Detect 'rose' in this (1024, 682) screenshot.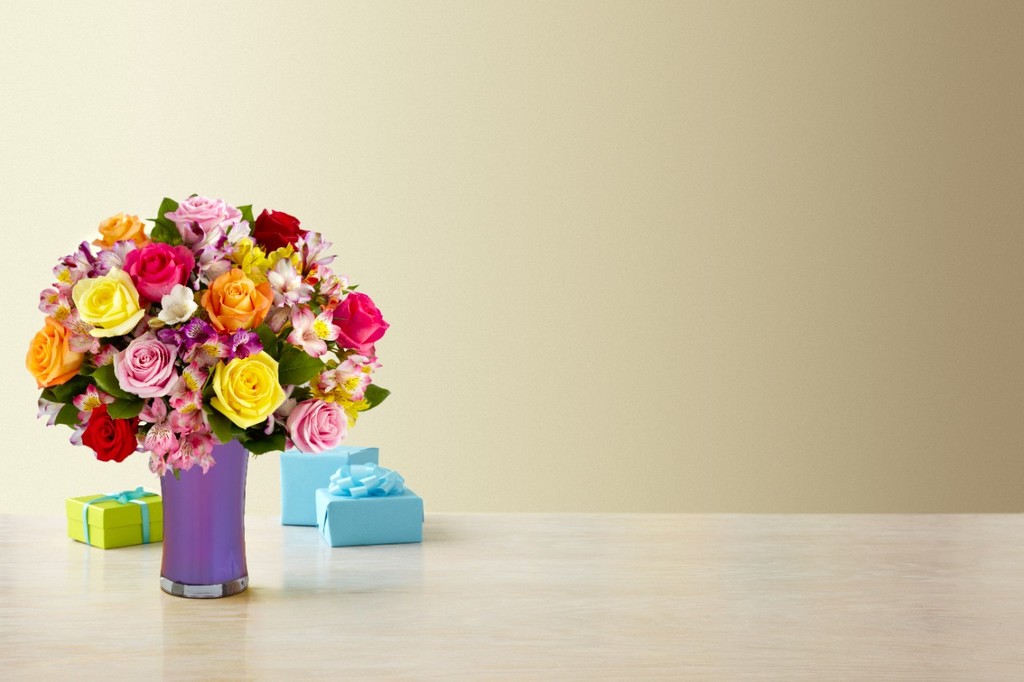
Detection: bbox=(212, 347, 285, 429).
